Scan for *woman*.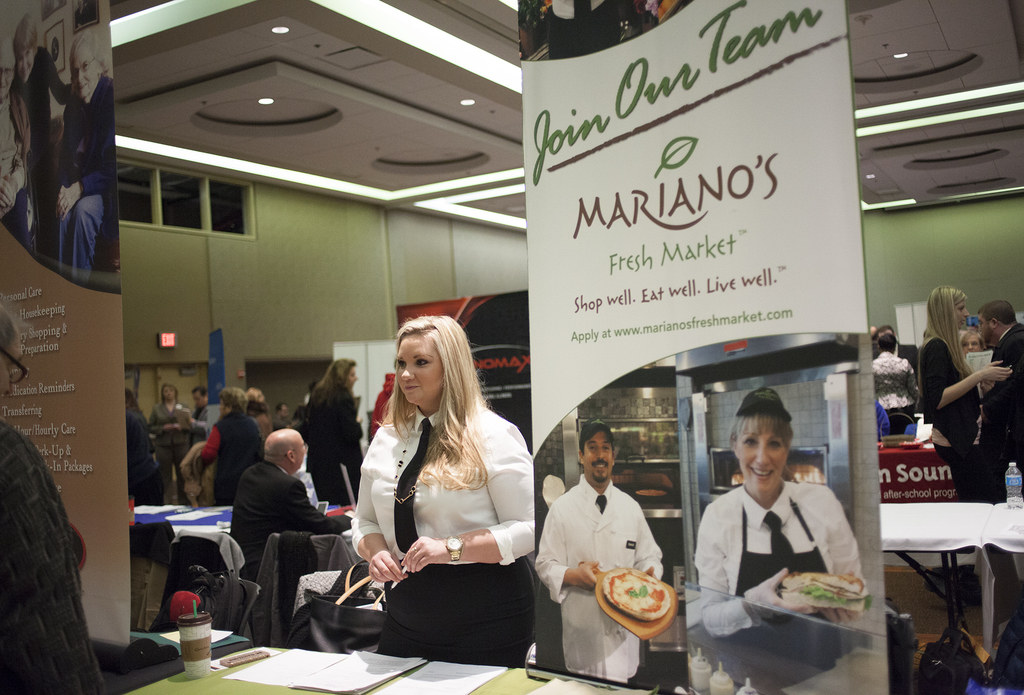
Scan result: bbox(301, 358, 374, 509).
